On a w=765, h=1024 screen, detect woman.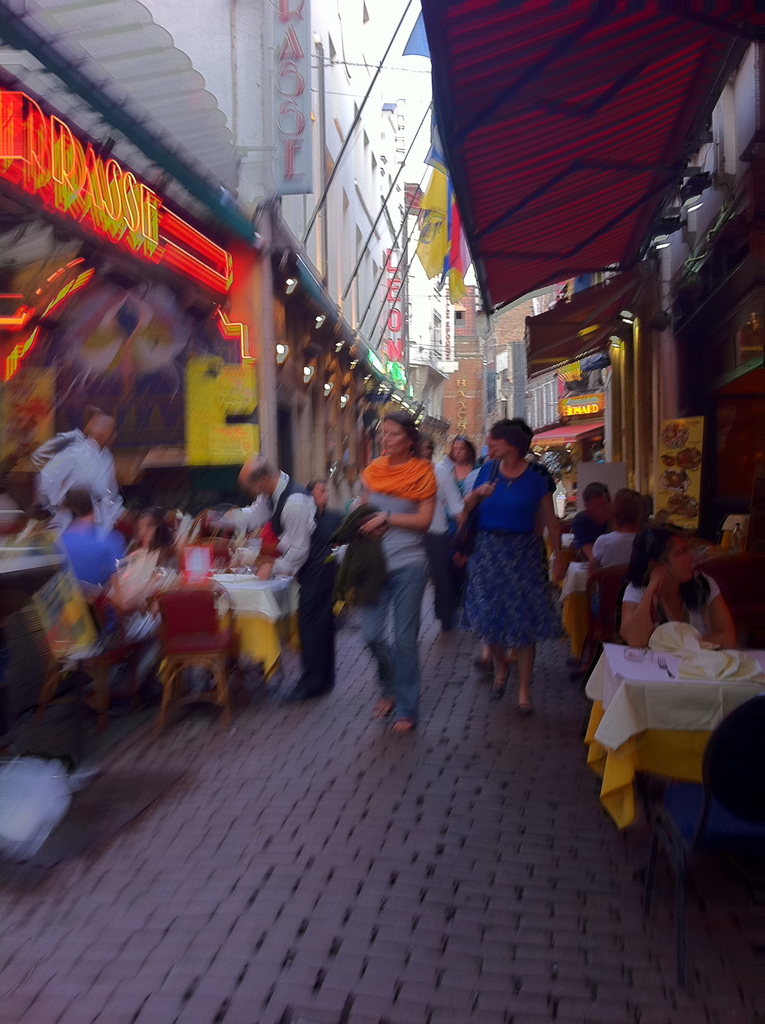
(347, 406, 431, 735).
